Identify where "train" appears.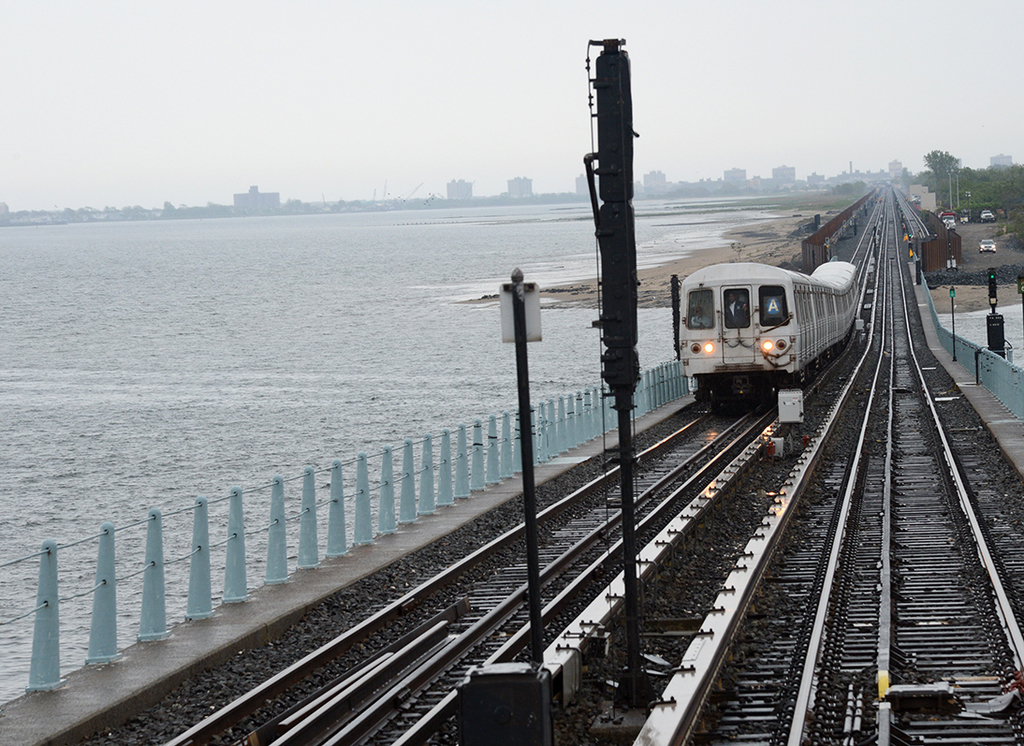
Appears at 676:261:856:410.
